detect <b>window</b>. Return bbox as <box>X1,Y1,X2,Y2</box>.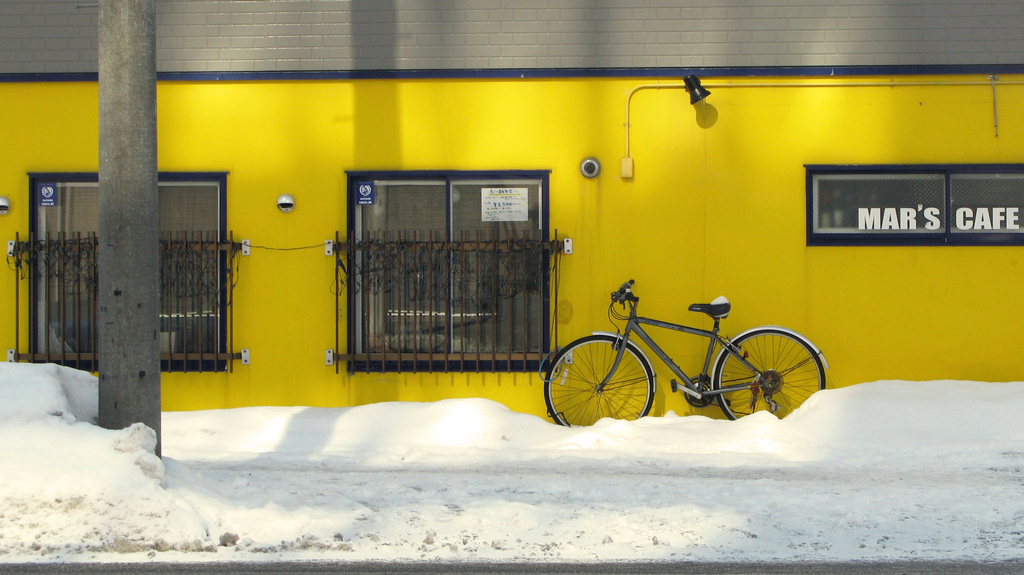
<box>8,164,242,394</box>.
